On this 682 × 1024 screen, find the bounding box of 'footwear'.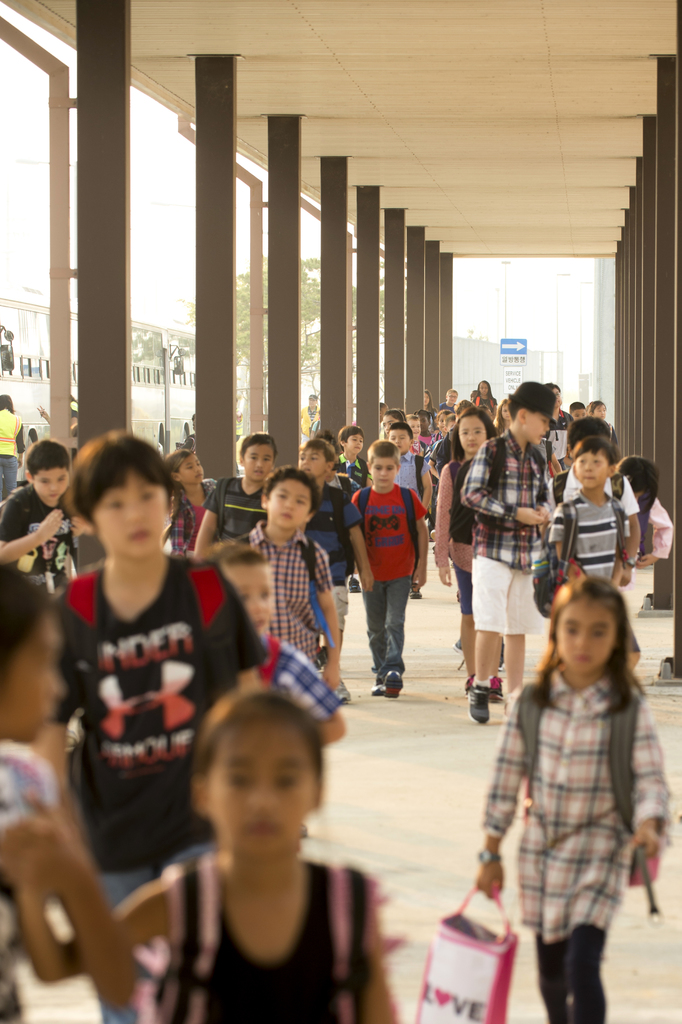
Bounding box: rect(350, 577, 361, 594).
